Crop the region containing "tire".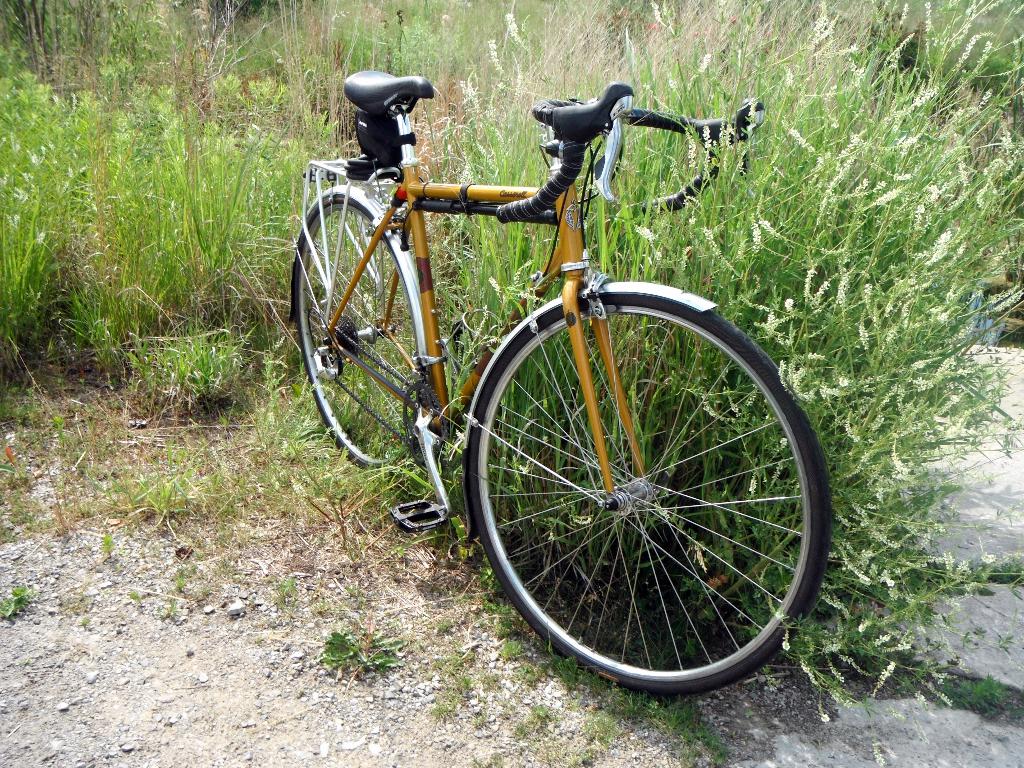
Crop region: select_region(294, 200, 410, 463).
